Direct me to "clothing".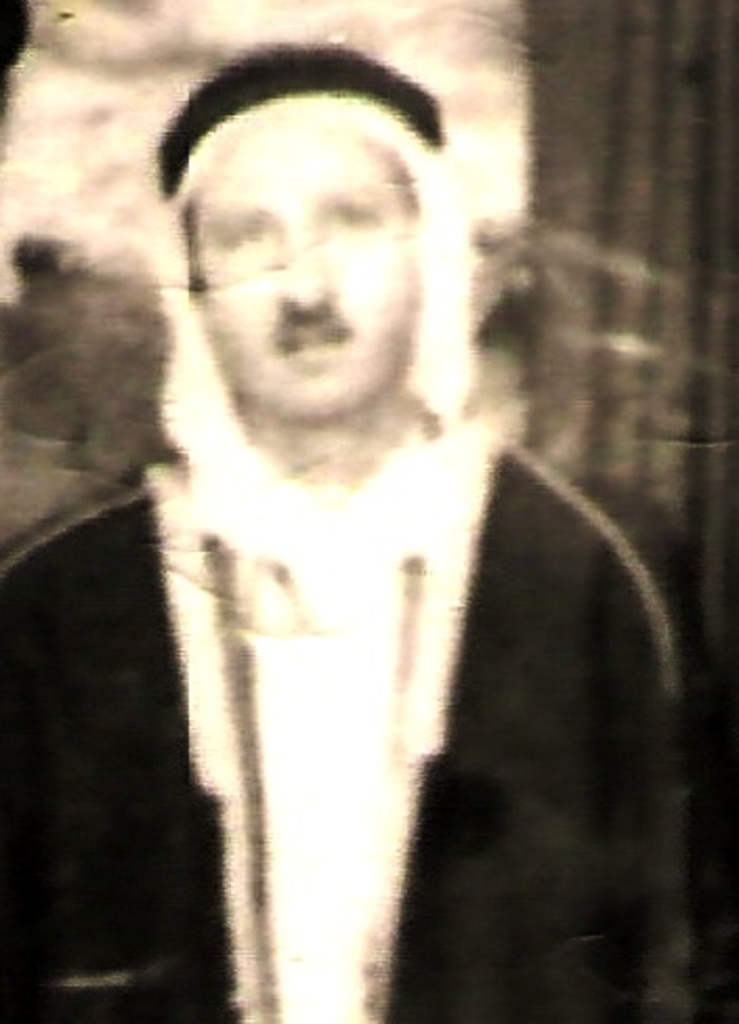
Direction: detection(8, 474, 737, 1022).
